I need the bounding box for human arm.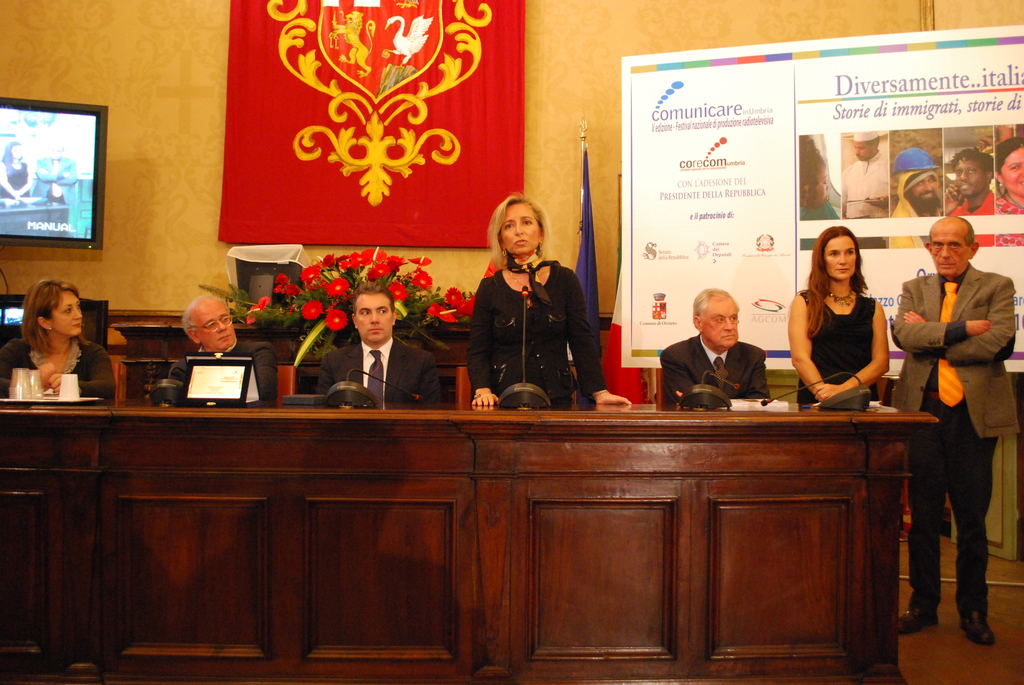
Here it is: [x1=661, y1=342, x2=698, y2=401].
